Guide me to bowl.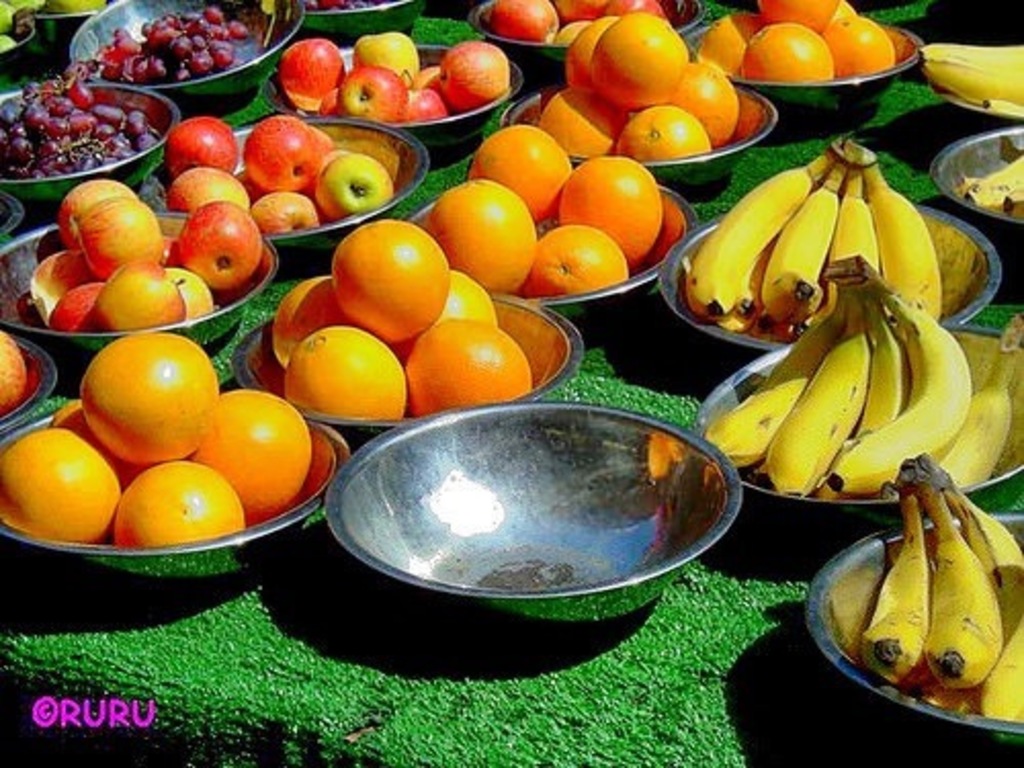
Guidance: [0, 418, 350, 578].
